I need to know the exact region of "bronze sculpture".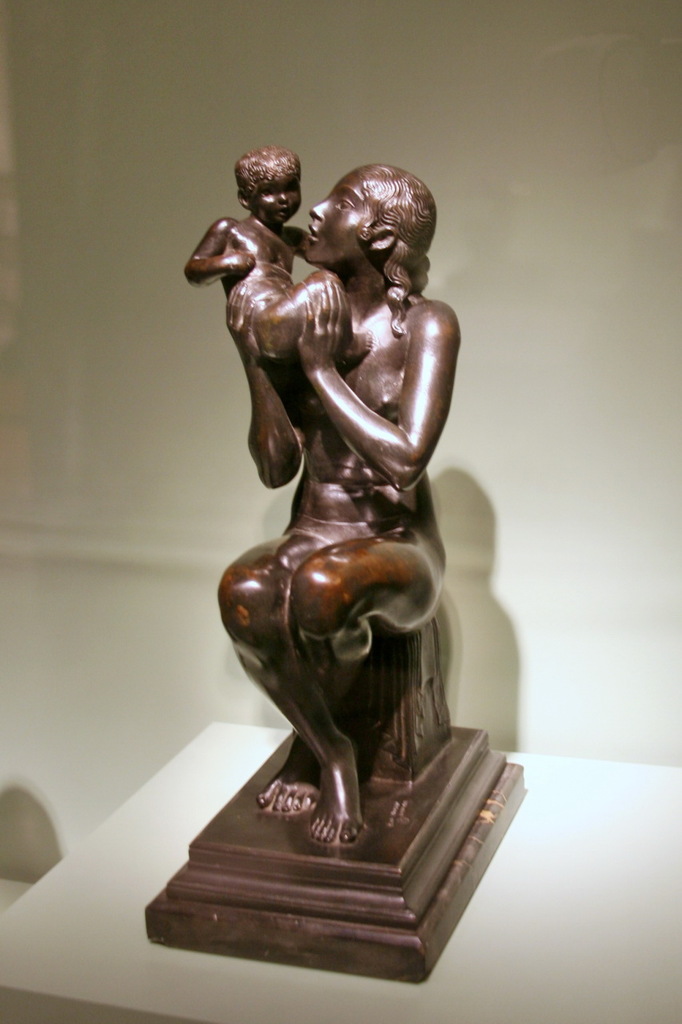
Region: box=[146, 145, 520, 982].
